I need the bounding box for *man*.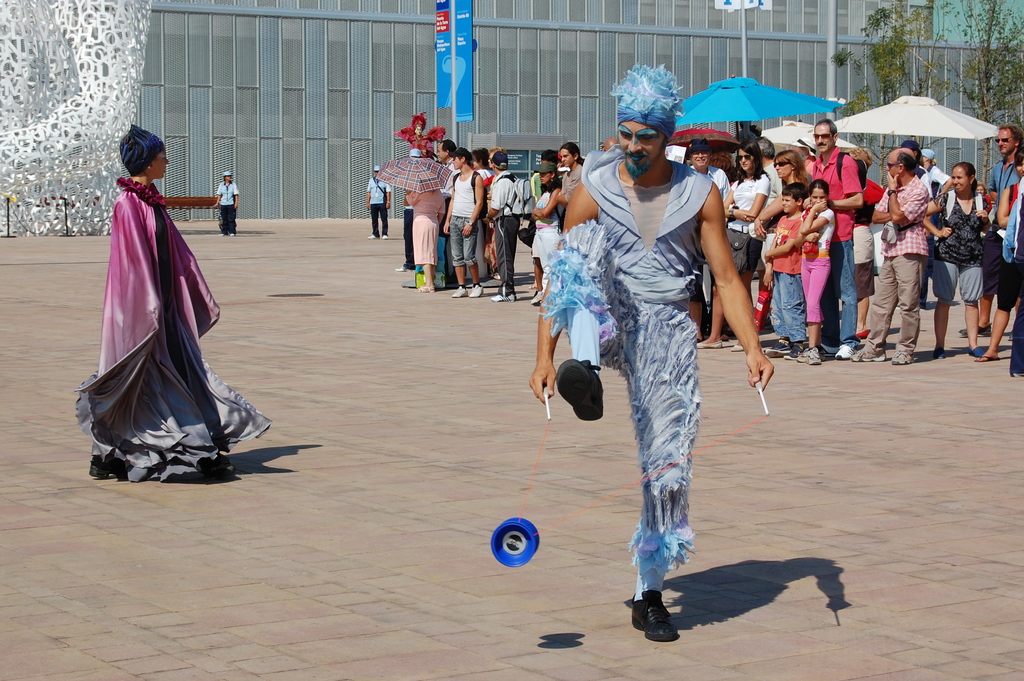
Here it is: x1=751 y1=133 x2=780 y2=209.
